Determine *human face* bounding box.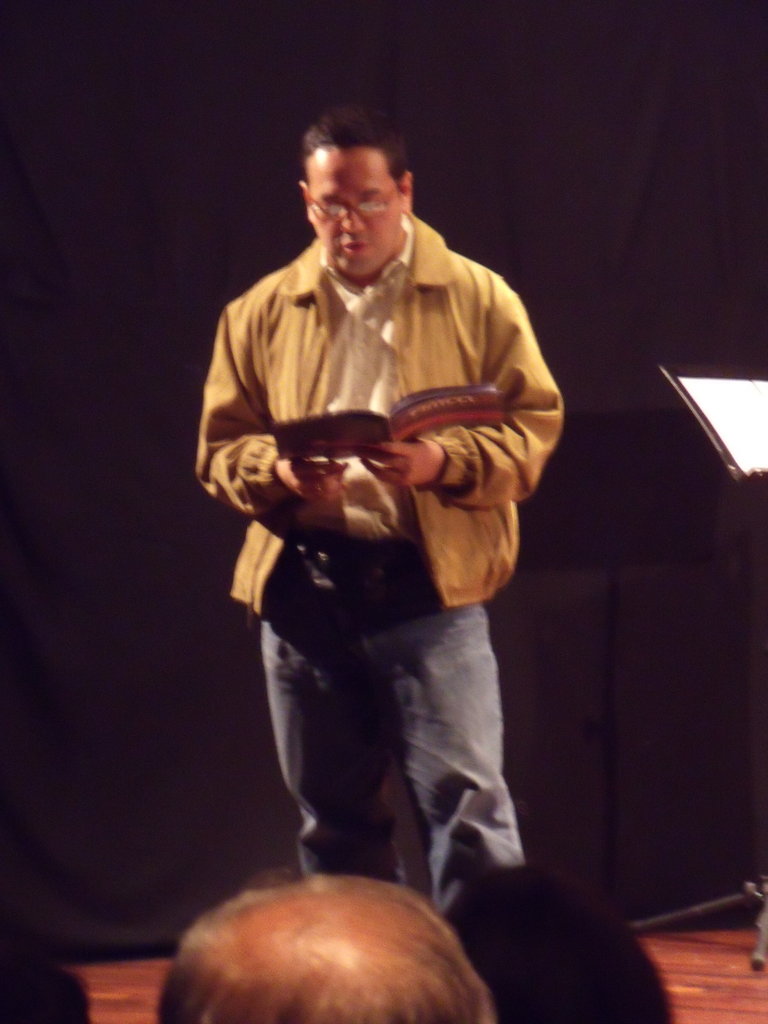
Determined: 311, 152, 403, 276.
